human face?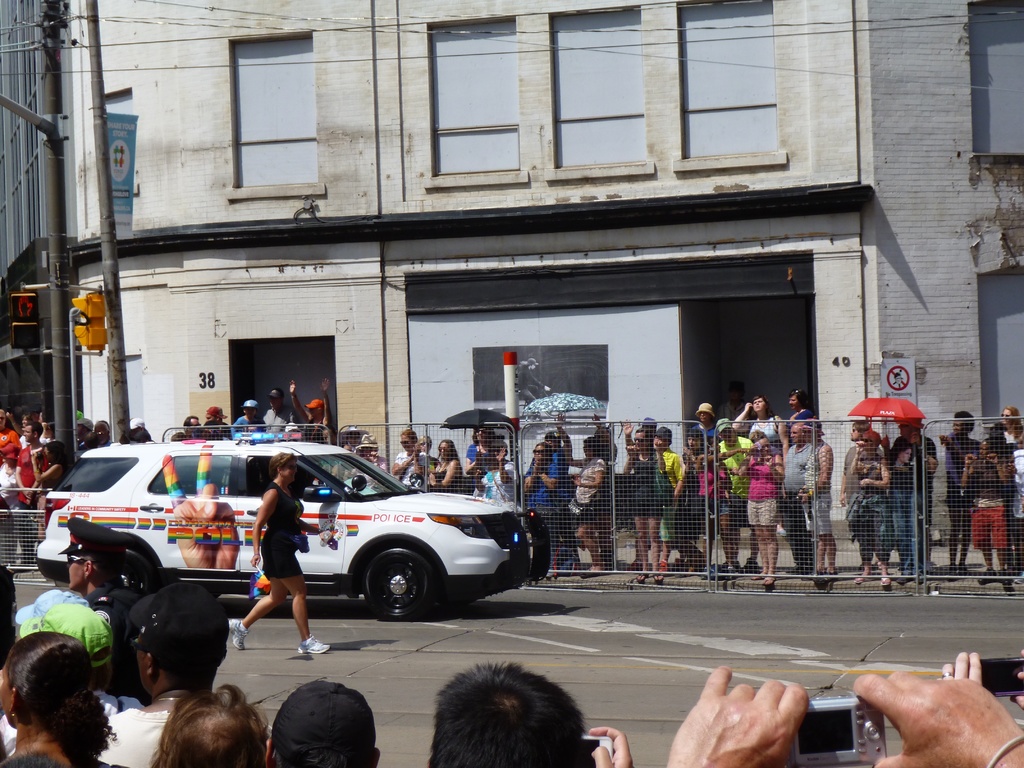
pyautogui.locateOnScreen(312, 406, 320, 415)
